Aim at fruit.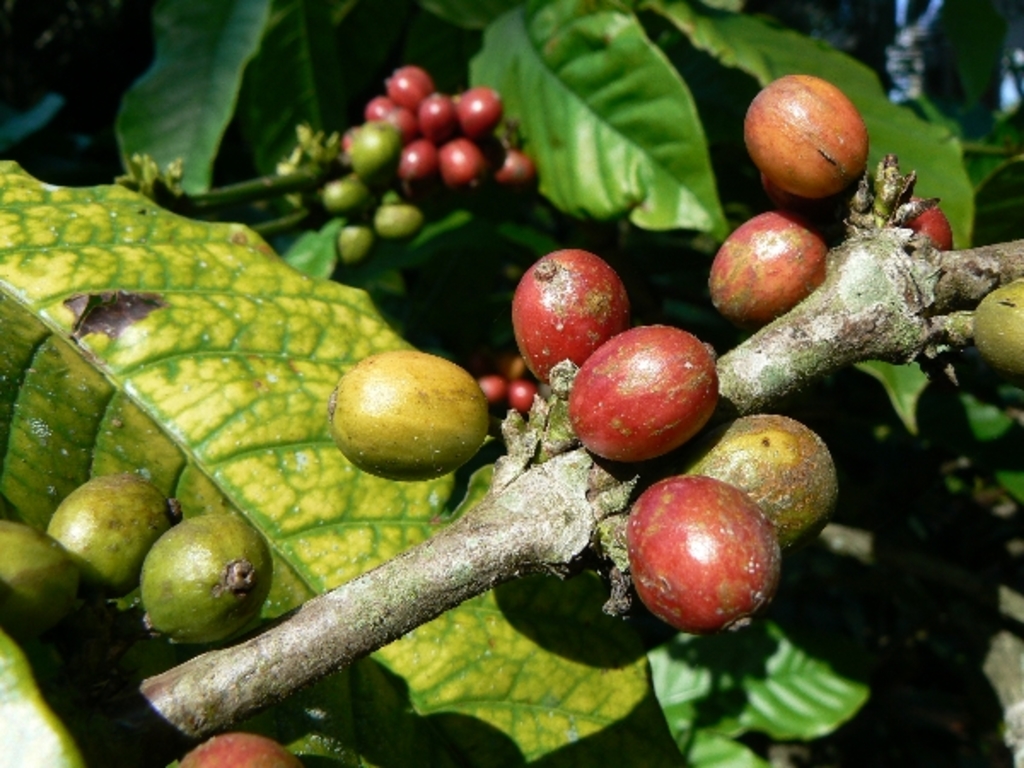
Aimed at region(621, 471, 790, 638).
